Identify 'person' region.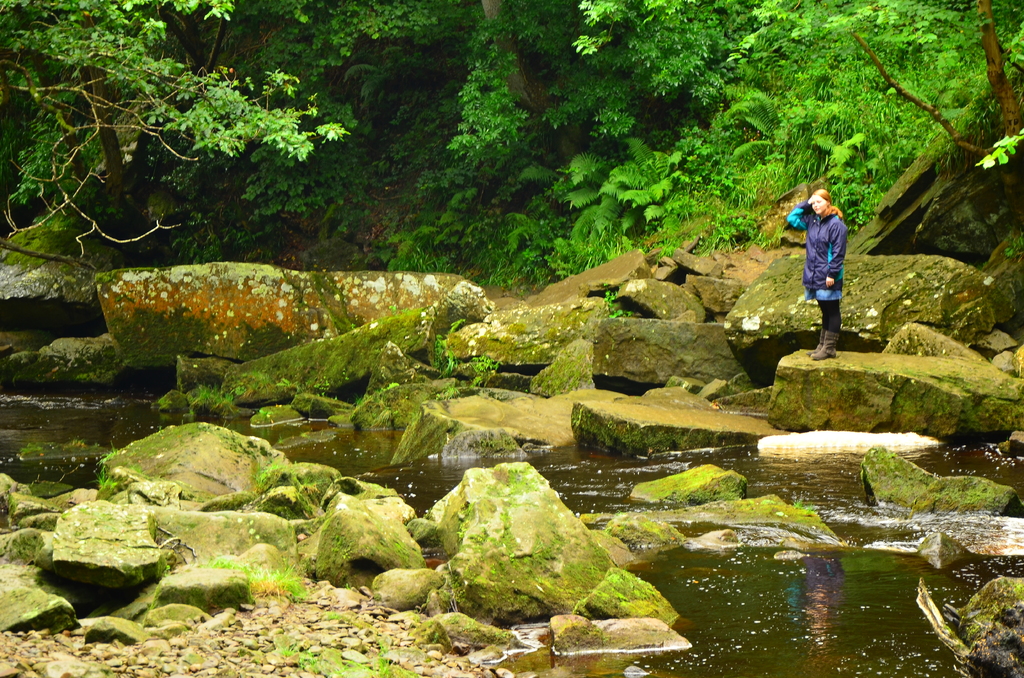
Region: [left=792, top=190, right=847, bottom=361].
